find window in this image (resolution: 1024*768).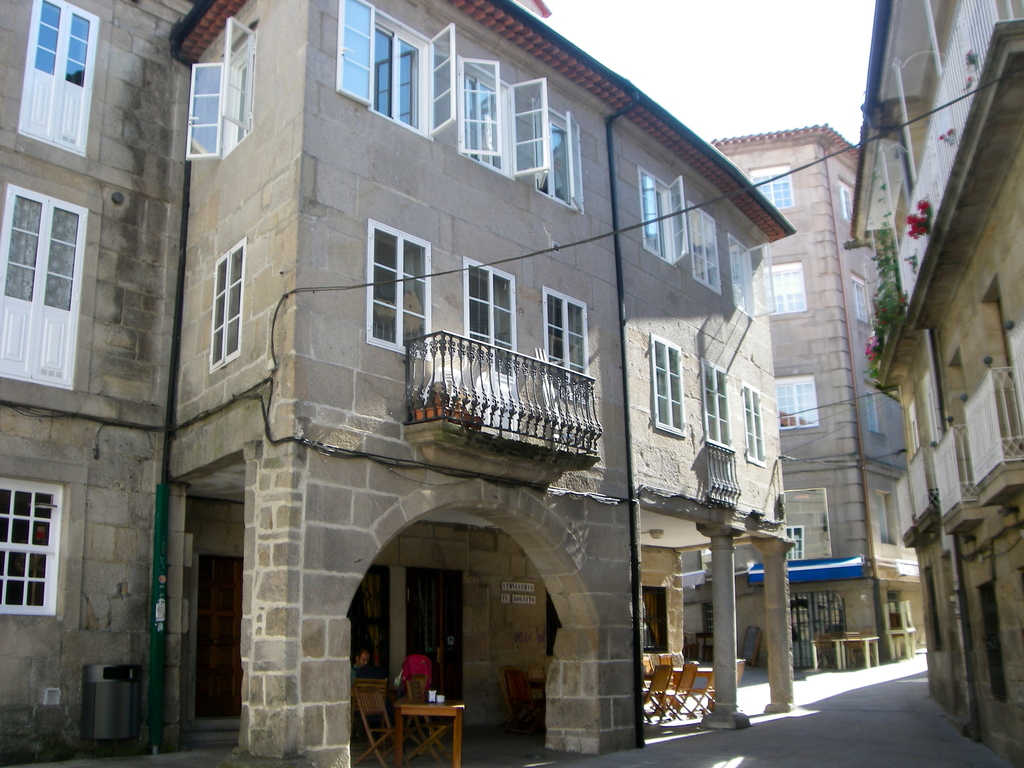
700, 599, 719, 636.
